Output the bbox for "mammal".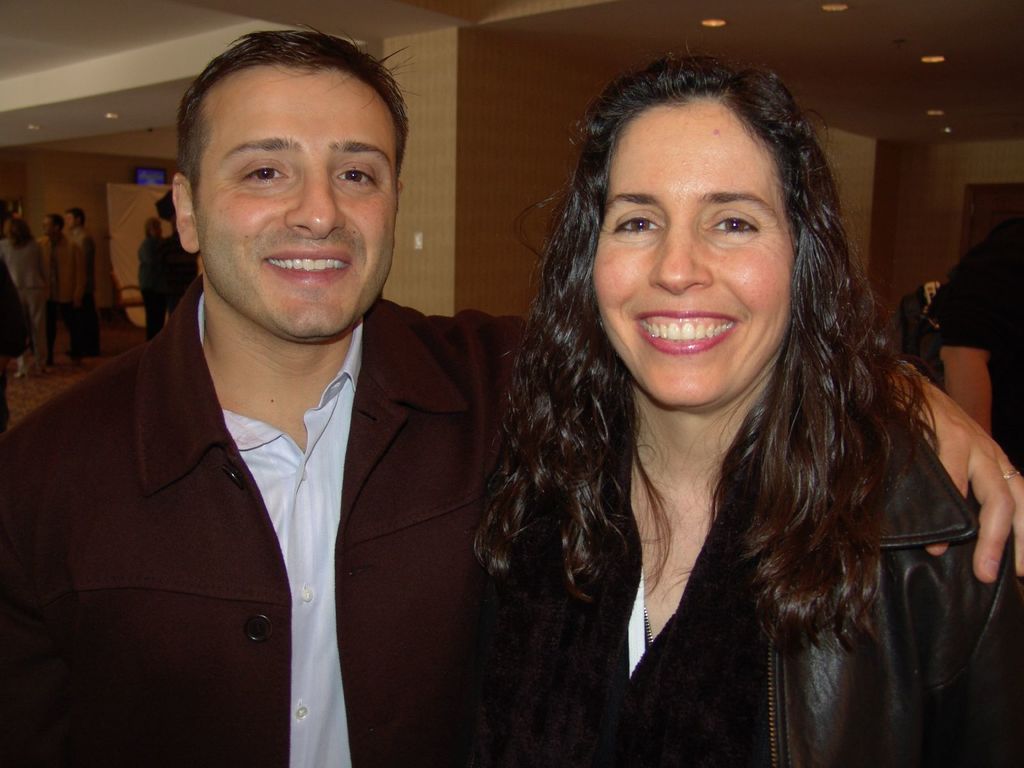
[x1=67, y1=205, x2=97, y2=361].
